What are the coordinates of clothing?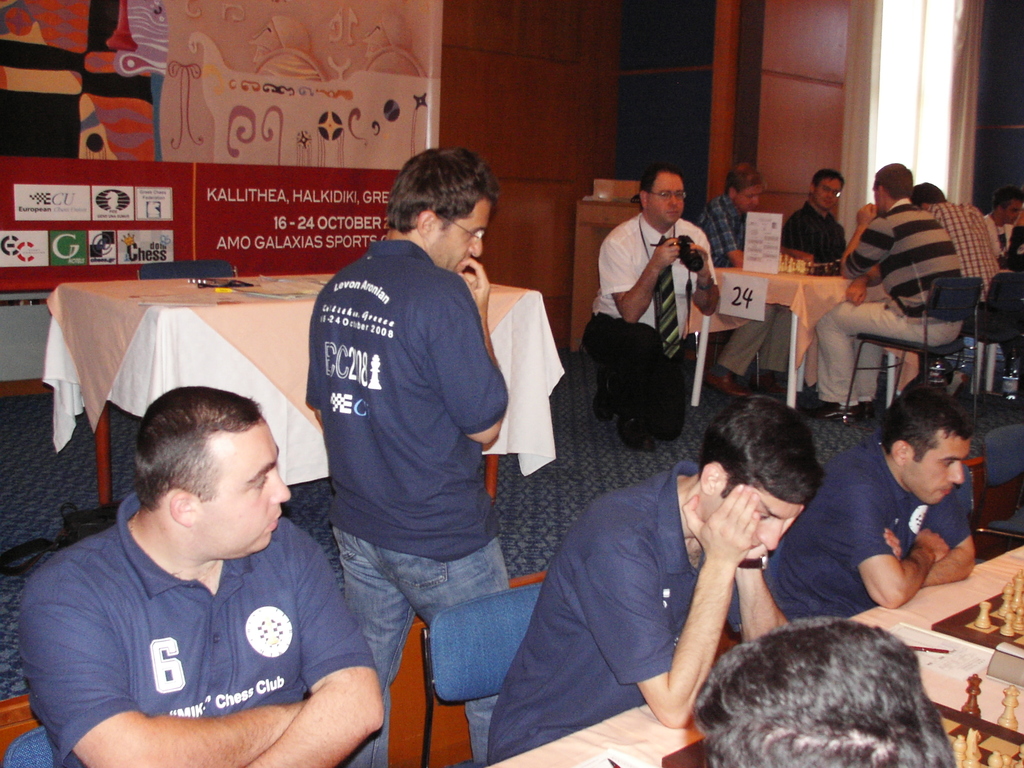
(left=915, top=193, right=1023, bottom=288).
